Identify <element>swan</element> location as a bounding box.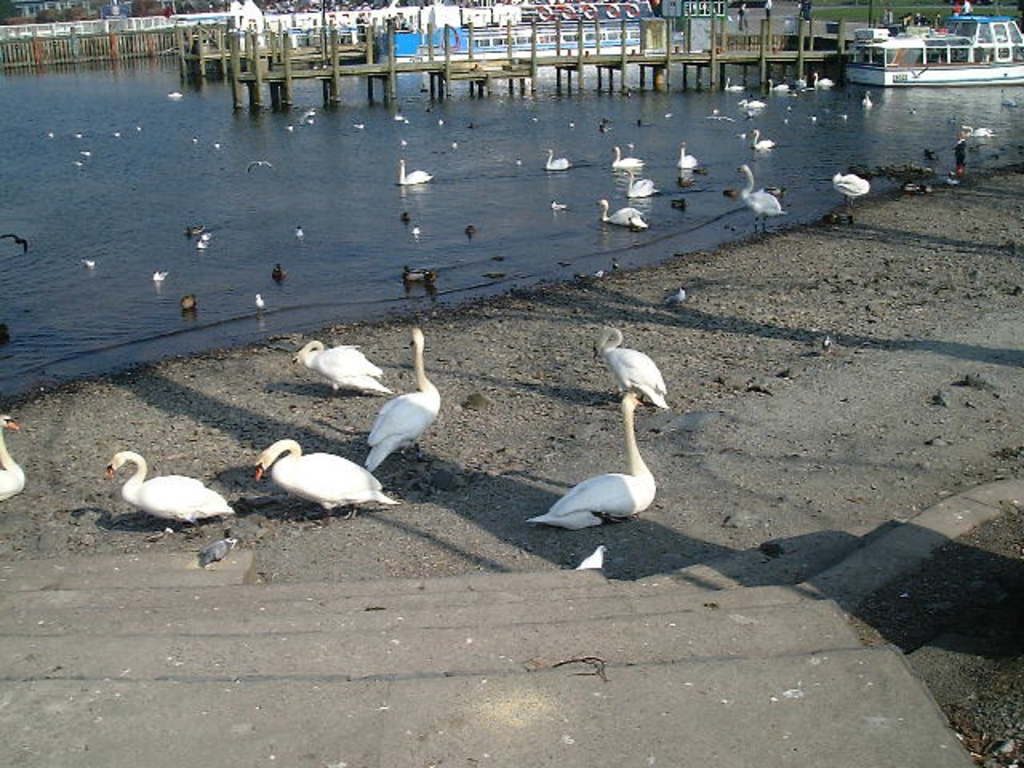
box(595, 197, 646, 227).
